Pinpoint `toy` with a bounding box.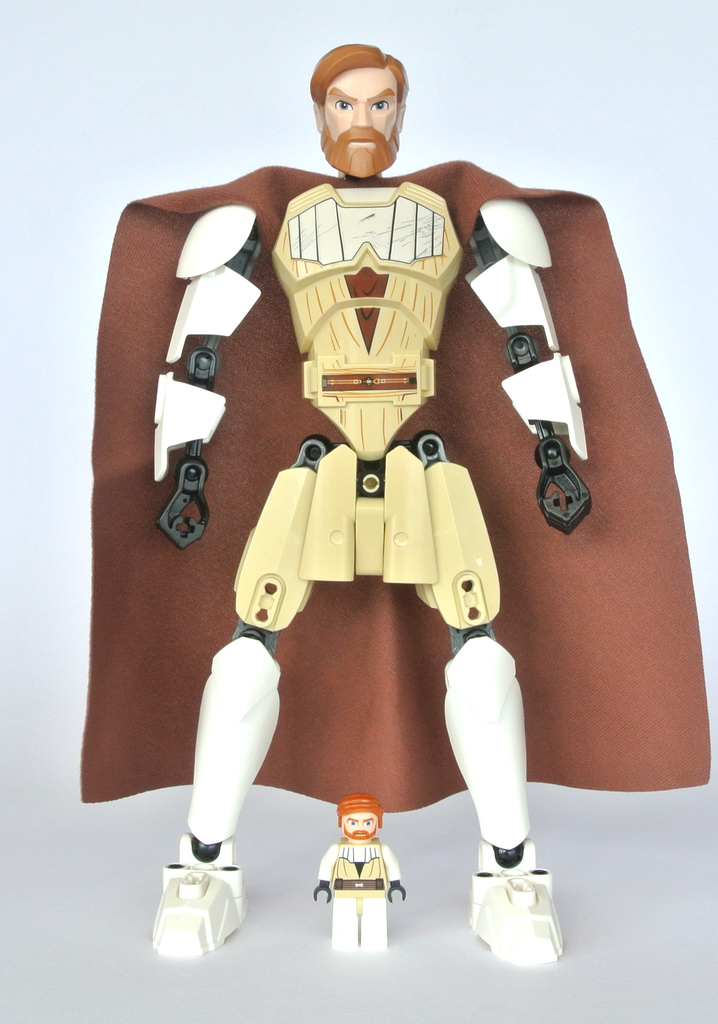
select_region(318, 810, 405, 932).
